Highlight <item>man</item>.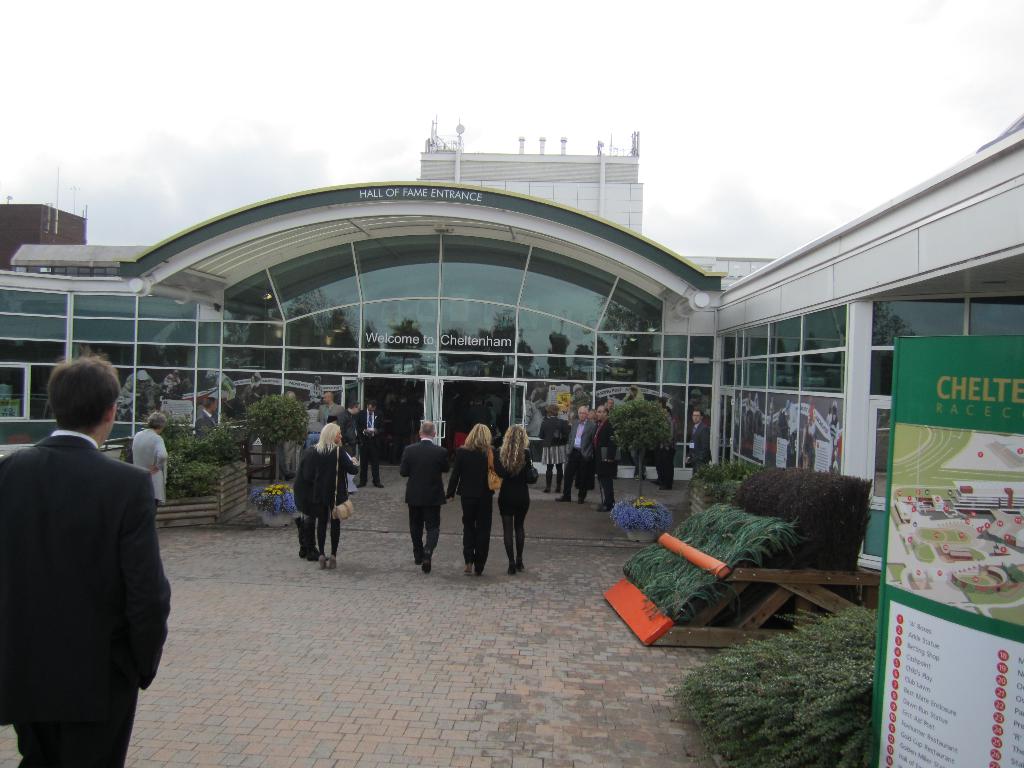
Highlighted region: bbox=(484, 389, 505, 422).
